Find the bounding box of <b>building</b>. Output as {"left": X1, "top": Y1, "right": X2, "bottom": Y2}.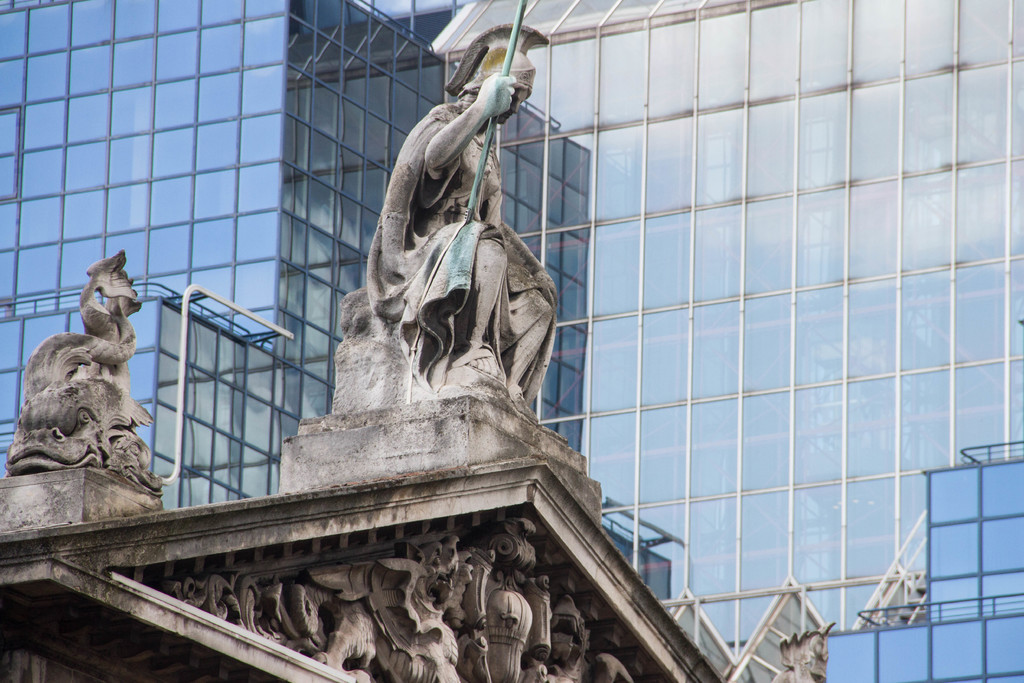
{"left": 1, "top": 0, "right": 1023, "bottom": 682}.
